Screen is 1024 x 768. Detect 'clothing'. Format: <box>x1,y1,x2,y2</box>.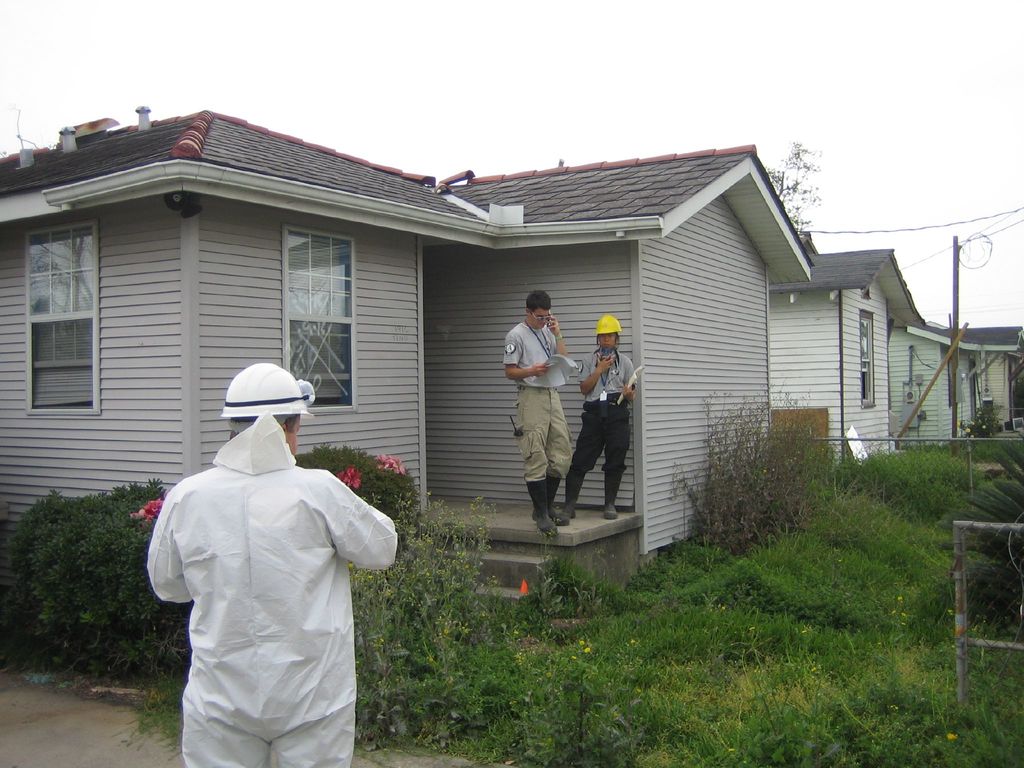
<box>504,320,575,484</box>.
